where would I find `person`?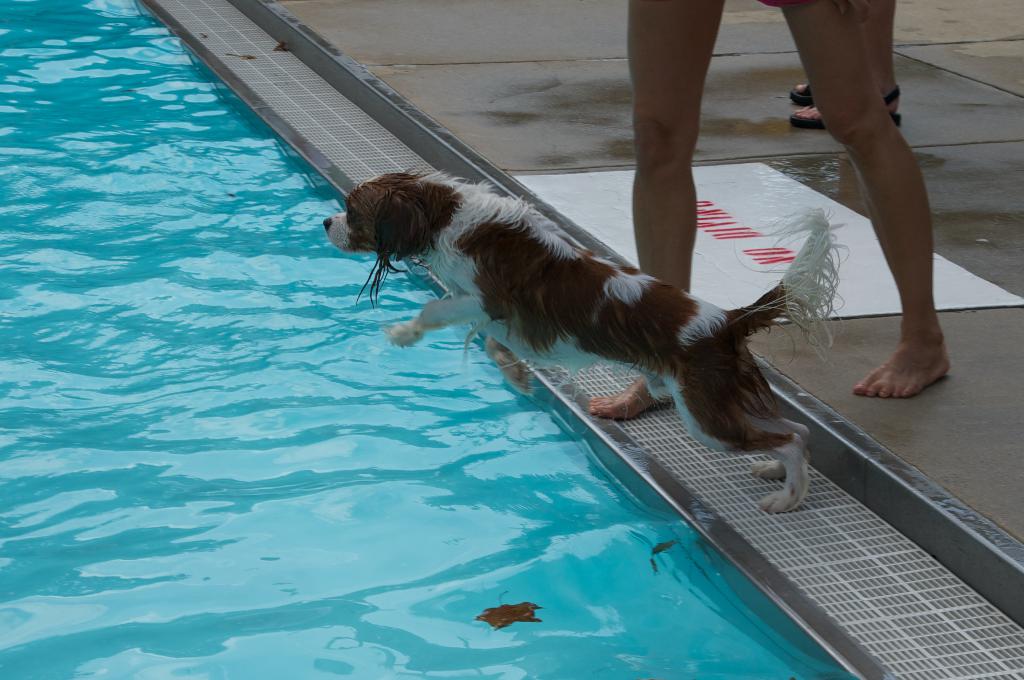
At {"x1": 589, "y1": 0, "x2": 952, "y2": 420}.
